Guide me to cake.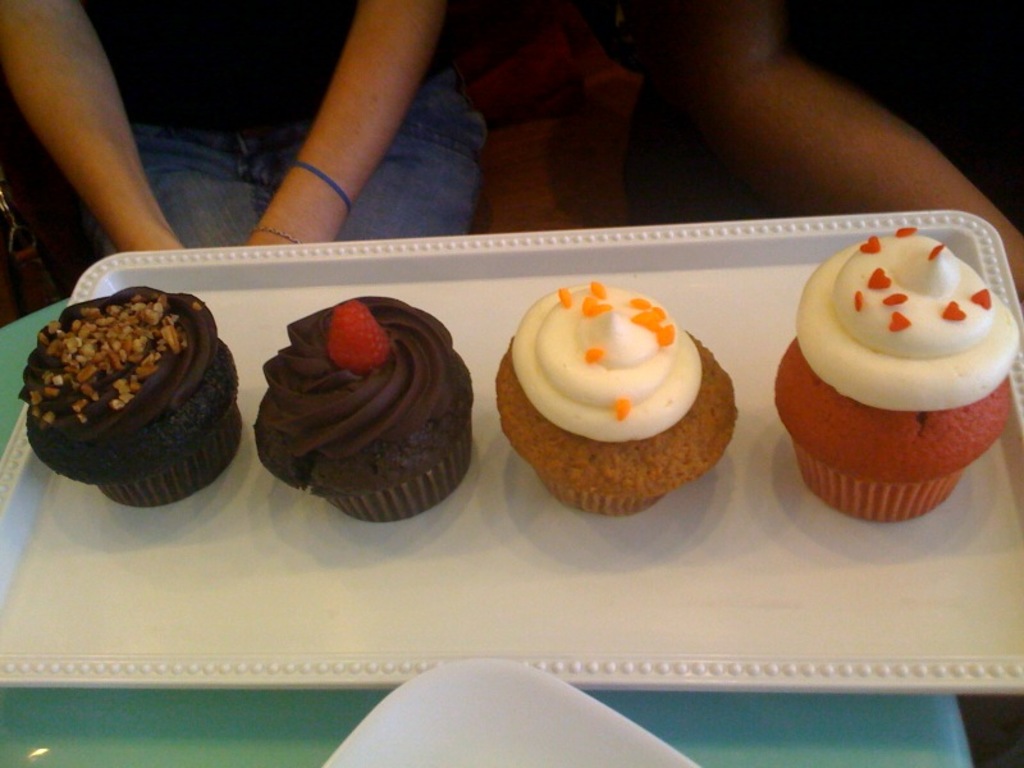
Guidance: box(248, 288, 481, 524).
